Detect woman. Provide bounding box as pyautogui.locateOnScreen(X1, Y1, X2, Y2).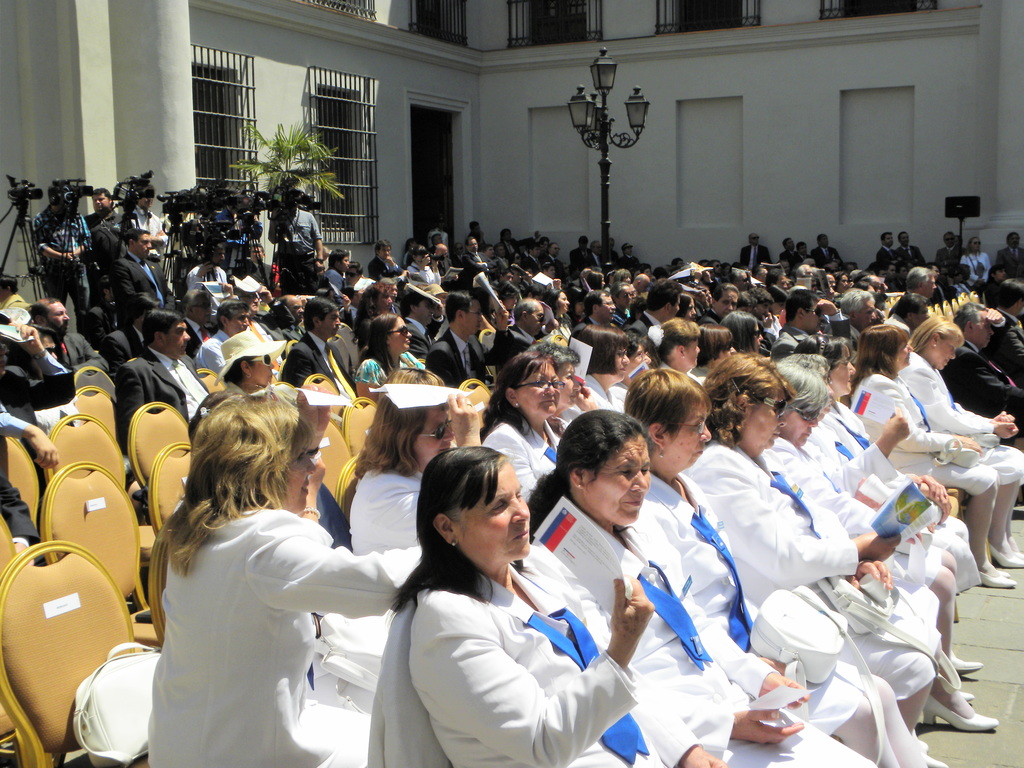
pyautogui.locateOnScreen(674, 298, 695, 320).
